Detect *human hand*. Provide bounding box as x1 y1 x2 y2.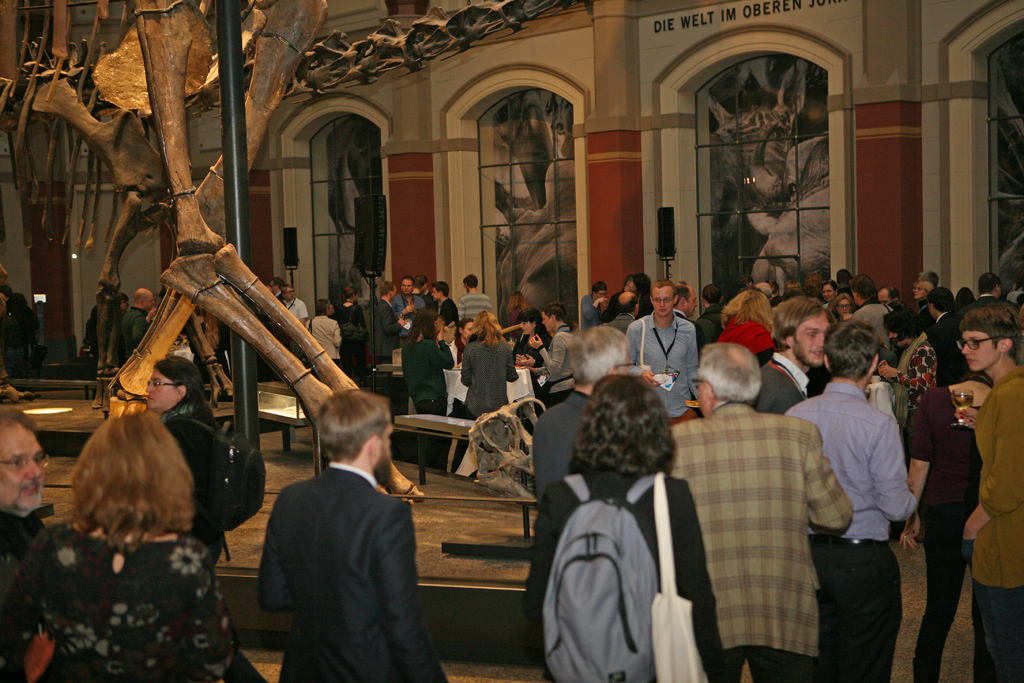
403 302 416 314.
